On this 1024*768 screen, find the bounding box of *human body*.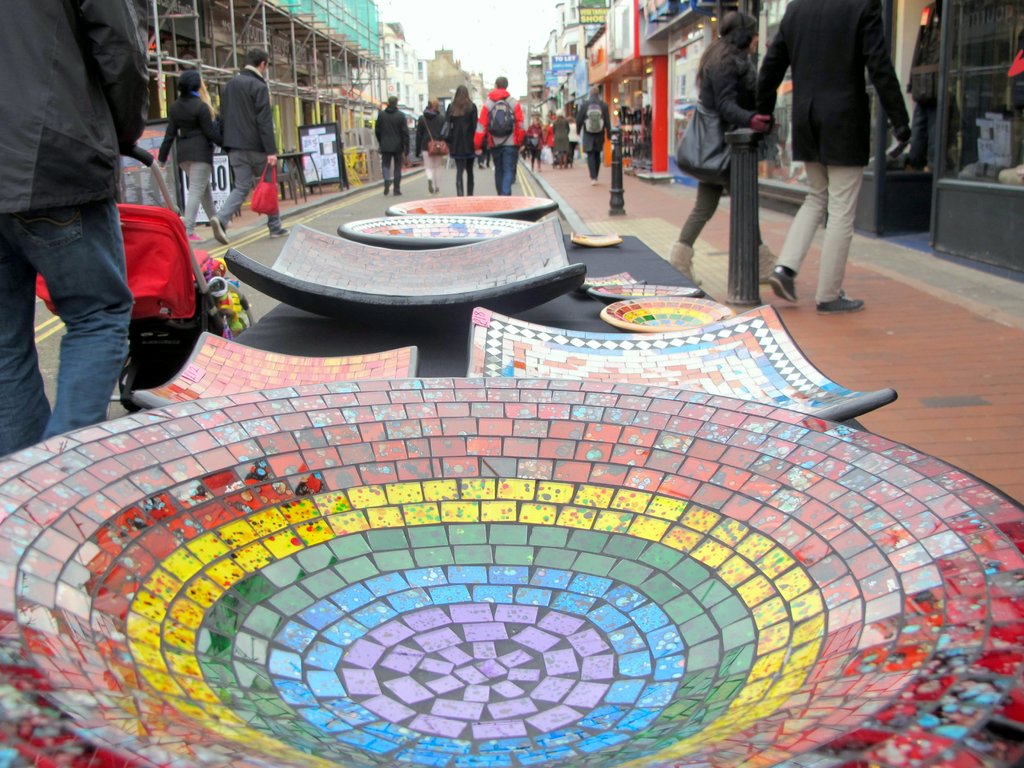
Bounding box: left=442, top=86, right=476, bottom=195.
